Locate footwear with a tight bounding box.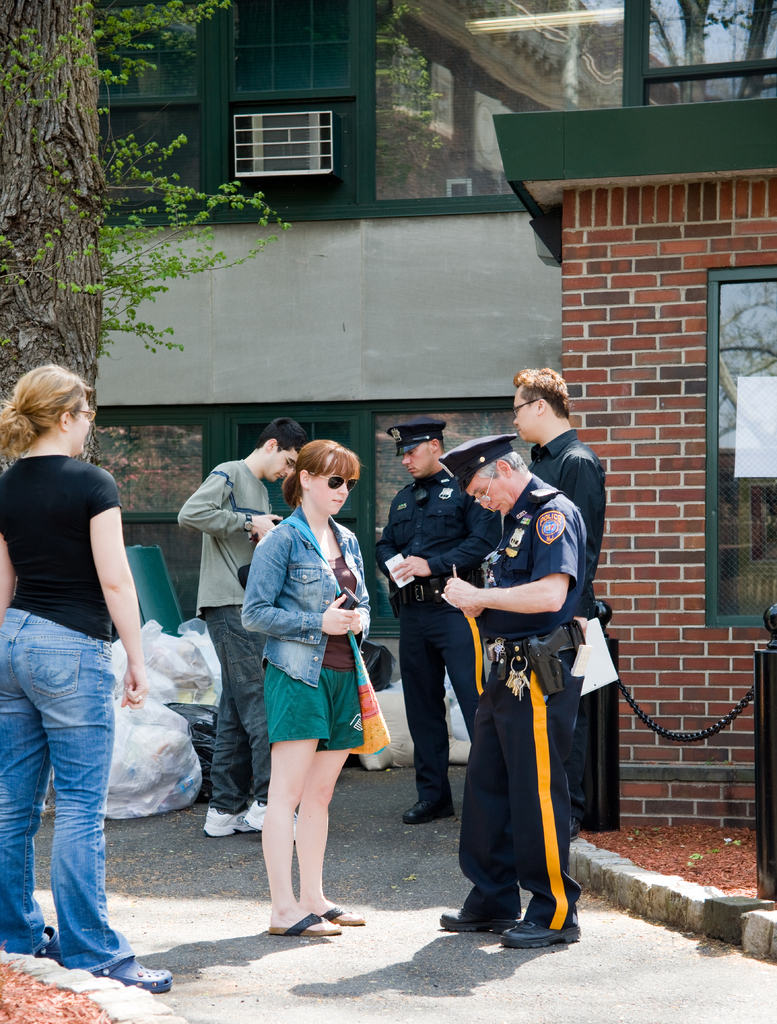
[x1=437, y1=898, x2=515, y2=936].
